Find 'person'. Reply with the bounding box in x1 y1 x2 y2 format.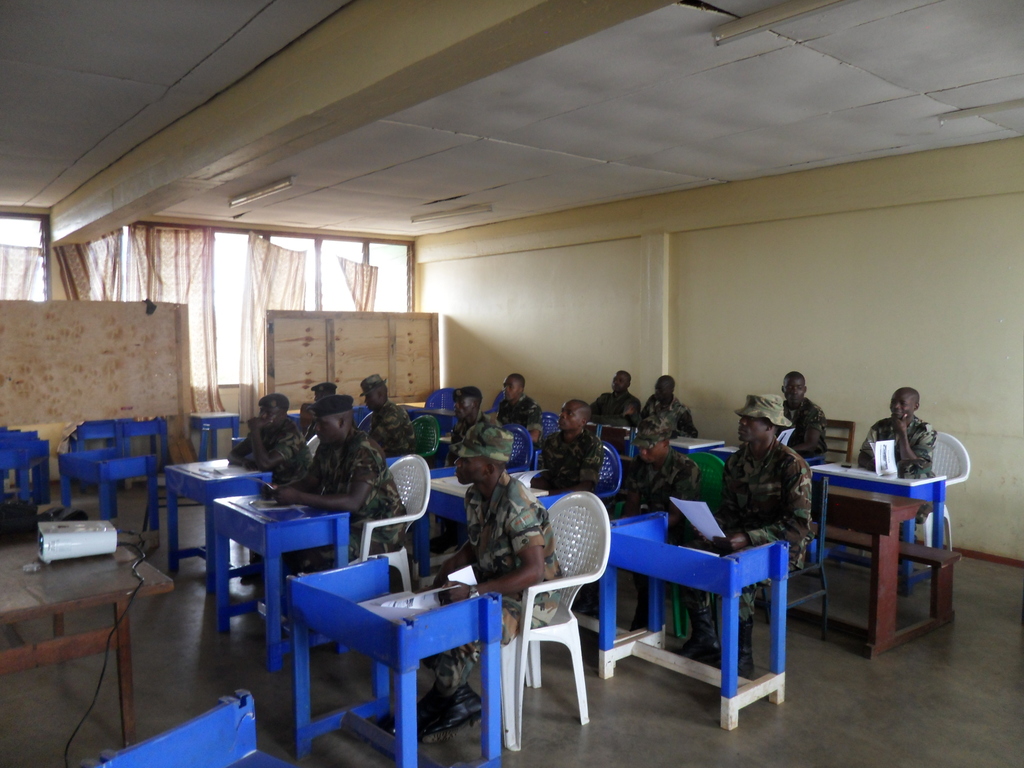
260 405 420 579.
